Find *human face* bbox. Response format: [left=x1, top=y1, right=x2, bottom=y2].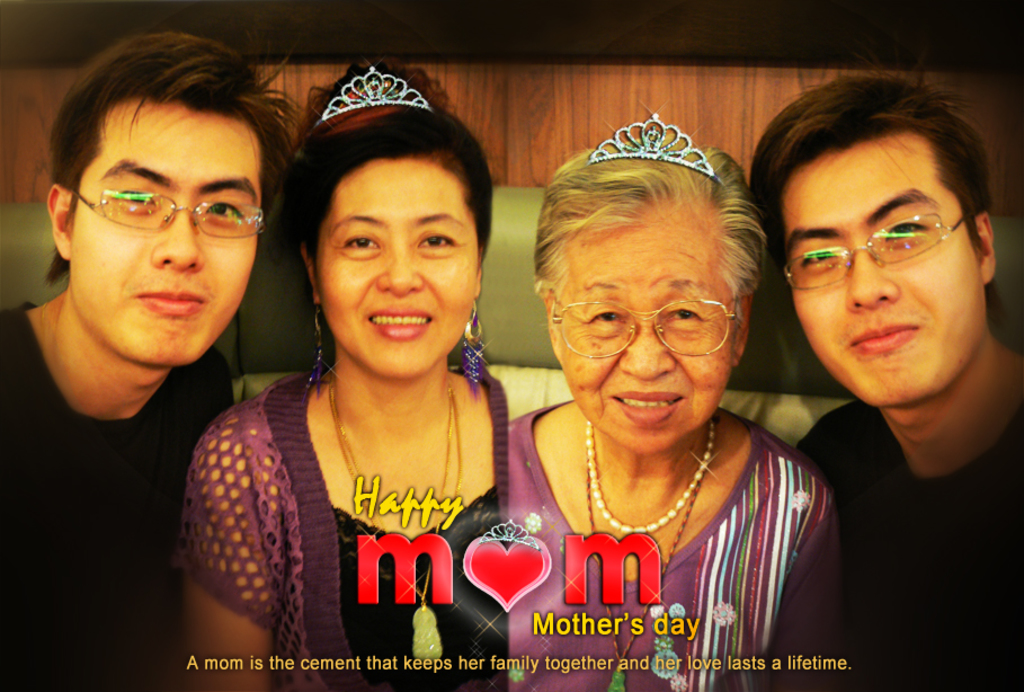
[left=554, top=192, right=738, bottom=456].
